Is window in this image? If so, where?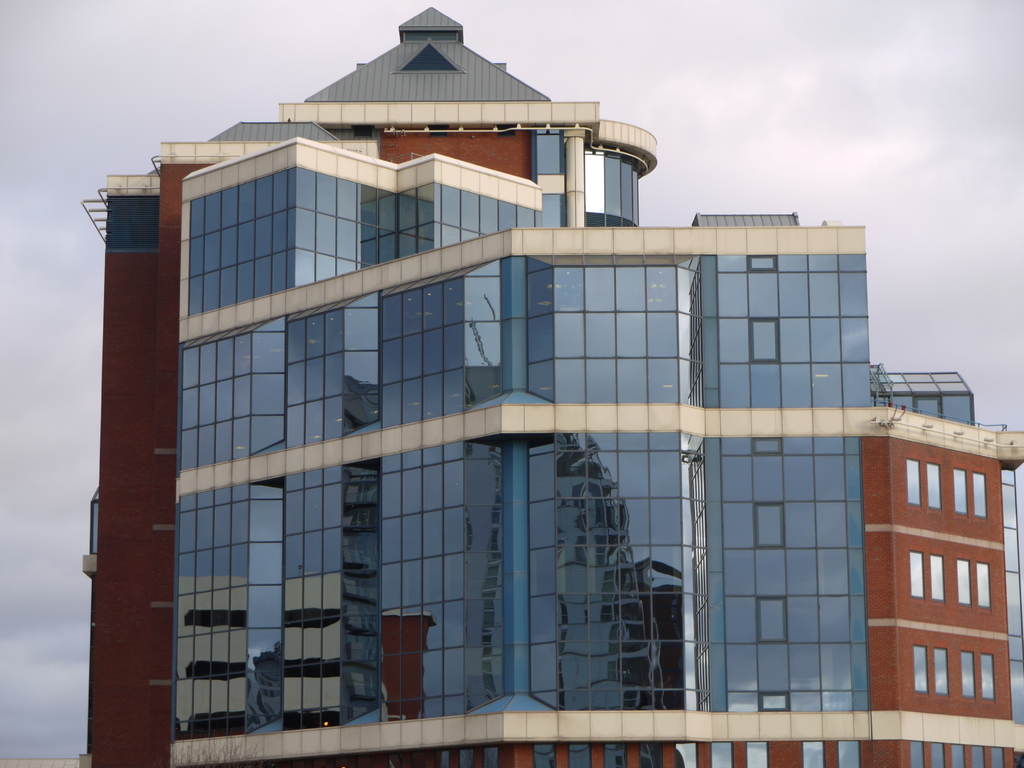
Yes, at <region>979, 652, 998, 701</region>.
